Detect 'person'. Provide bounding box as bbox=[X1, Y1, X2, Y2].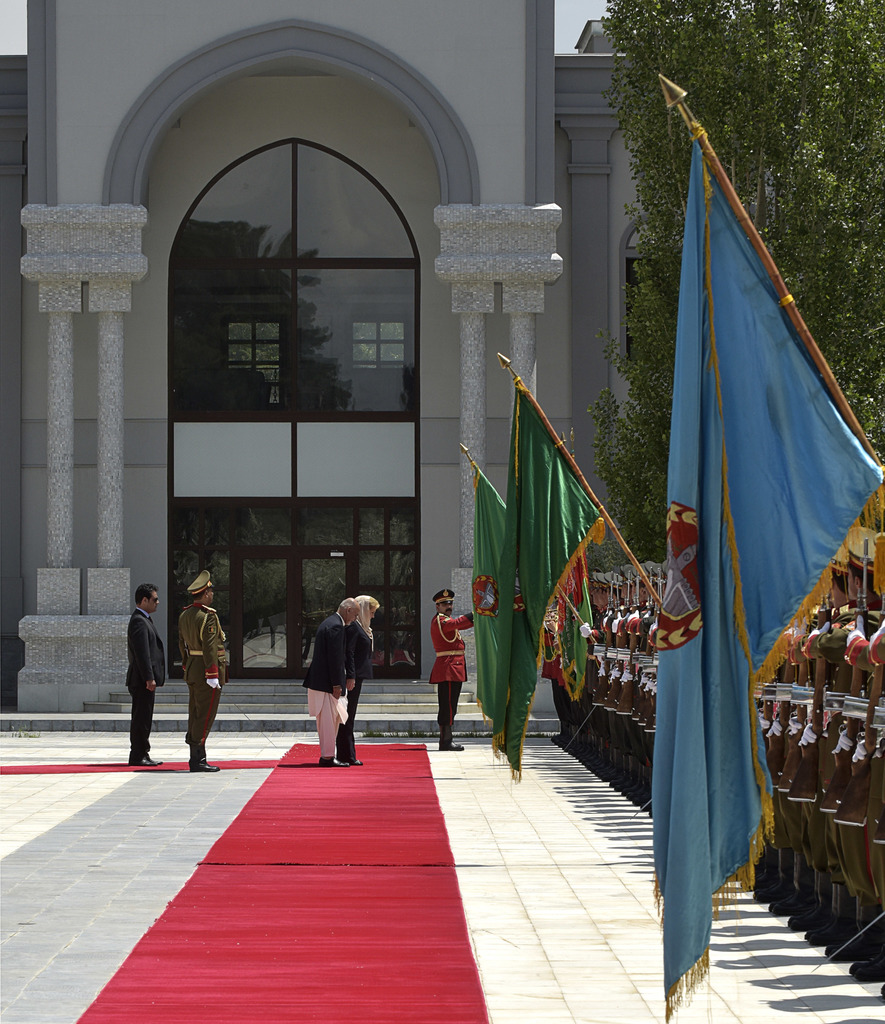
bbox=[164, 556, 217, 771].
